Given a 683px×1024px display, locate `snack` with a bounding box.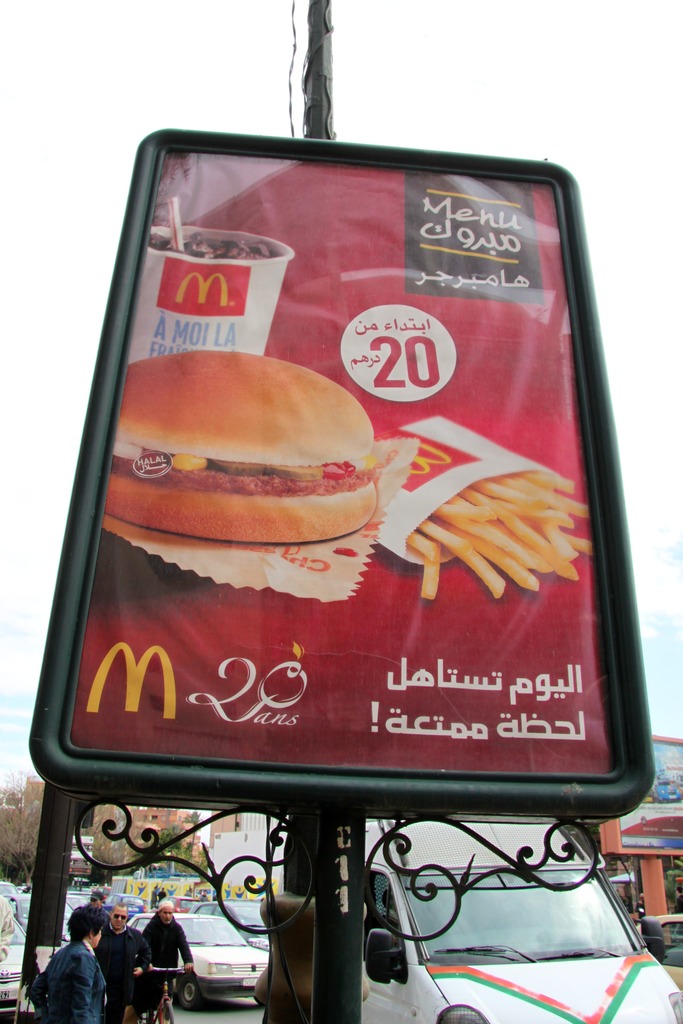
Located: pyautogui.locateOnScreen(384, 410, 589, 612).
